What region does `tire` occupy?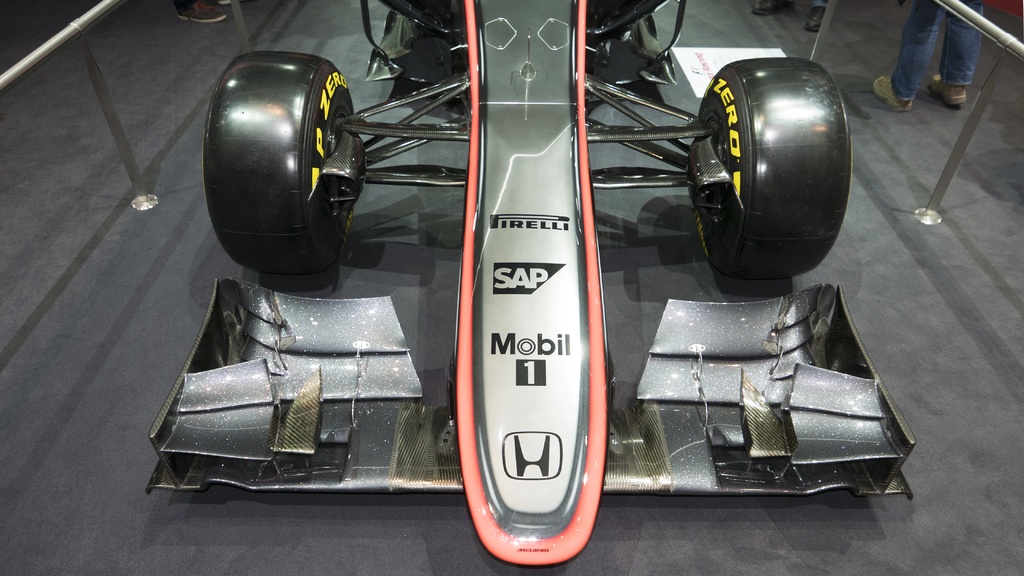
202:51:354:271.
